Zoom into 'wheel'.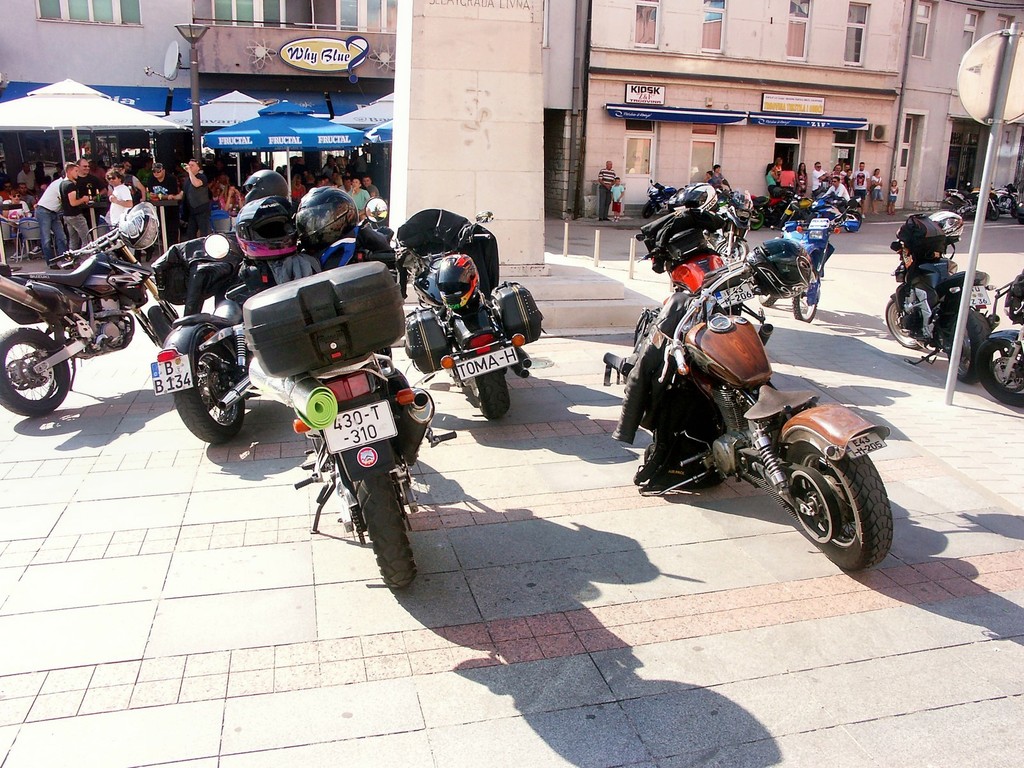
Zoom target: box(477, 341, 509, 417).
